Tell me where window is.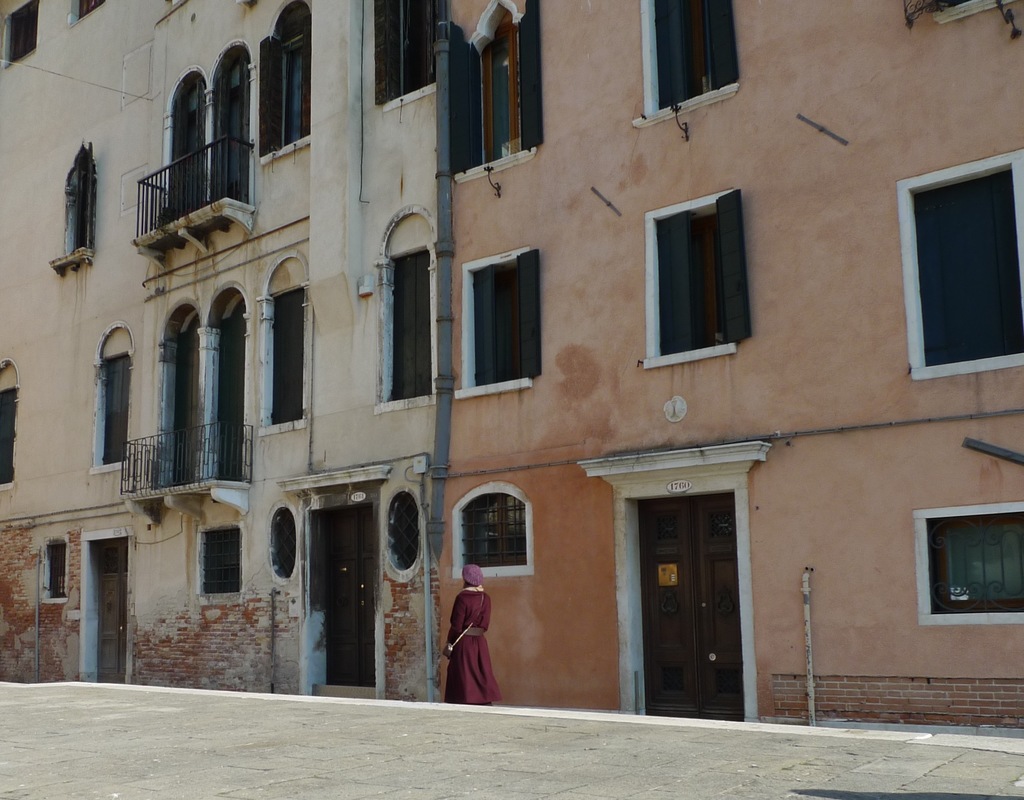
window is at detection(192, 529, 247, 601).
